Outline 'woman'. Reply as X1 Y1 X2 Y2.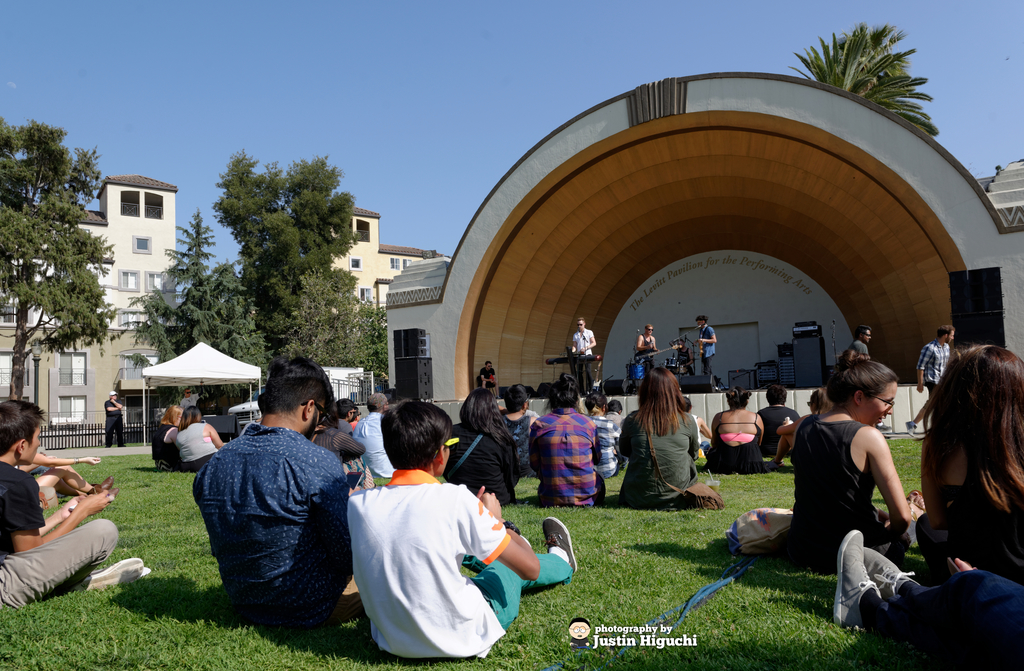
586 385 625 472.
